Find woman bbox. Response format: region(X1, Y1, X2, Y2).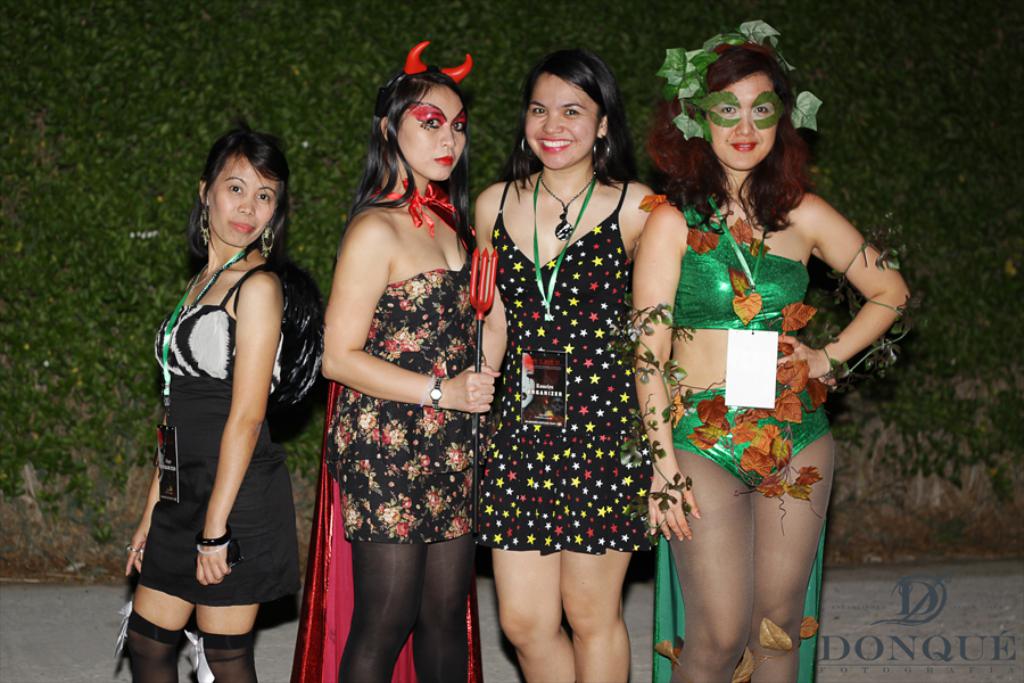
region(284, 38, 498, 682).
